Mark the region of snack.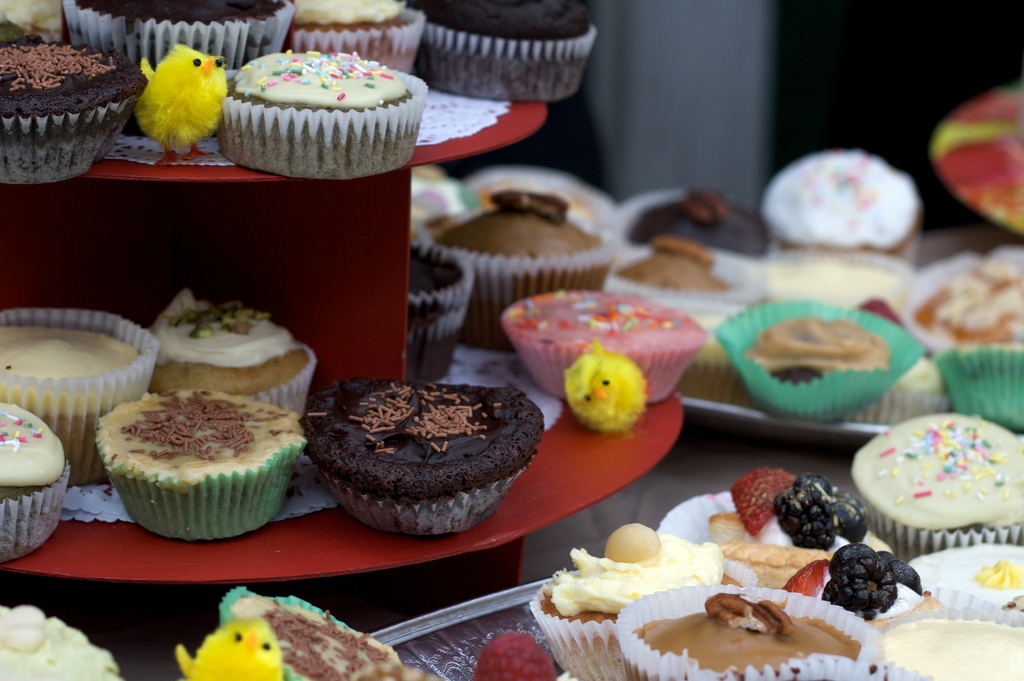
Region: <bbox>614, 187, 776, 260</bbox>.
